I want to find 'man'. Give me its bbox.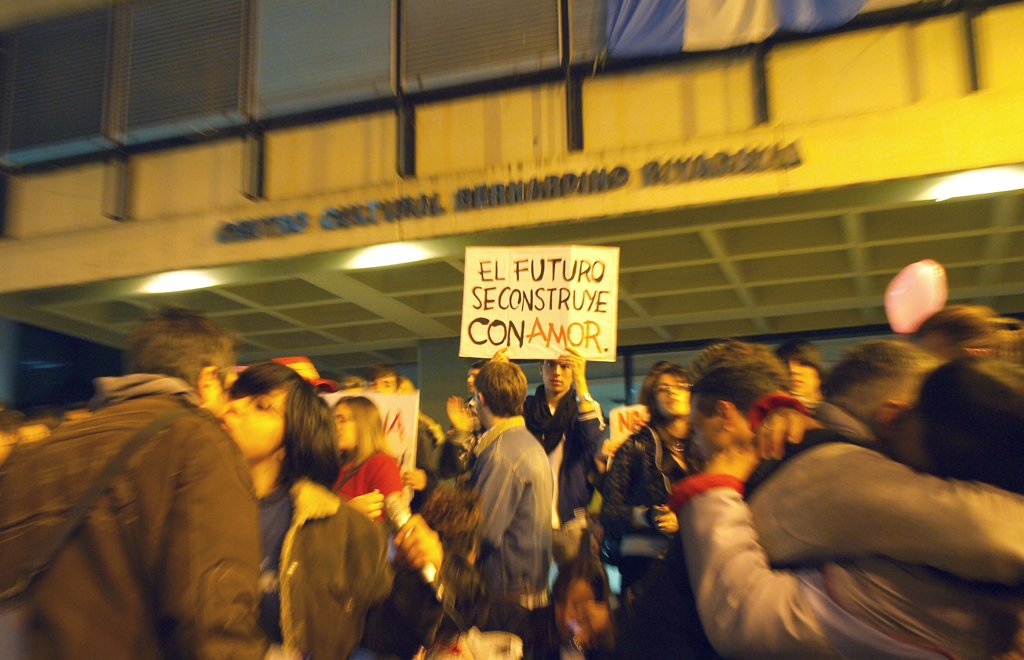
bbox=(24, 294, 289, 659).
